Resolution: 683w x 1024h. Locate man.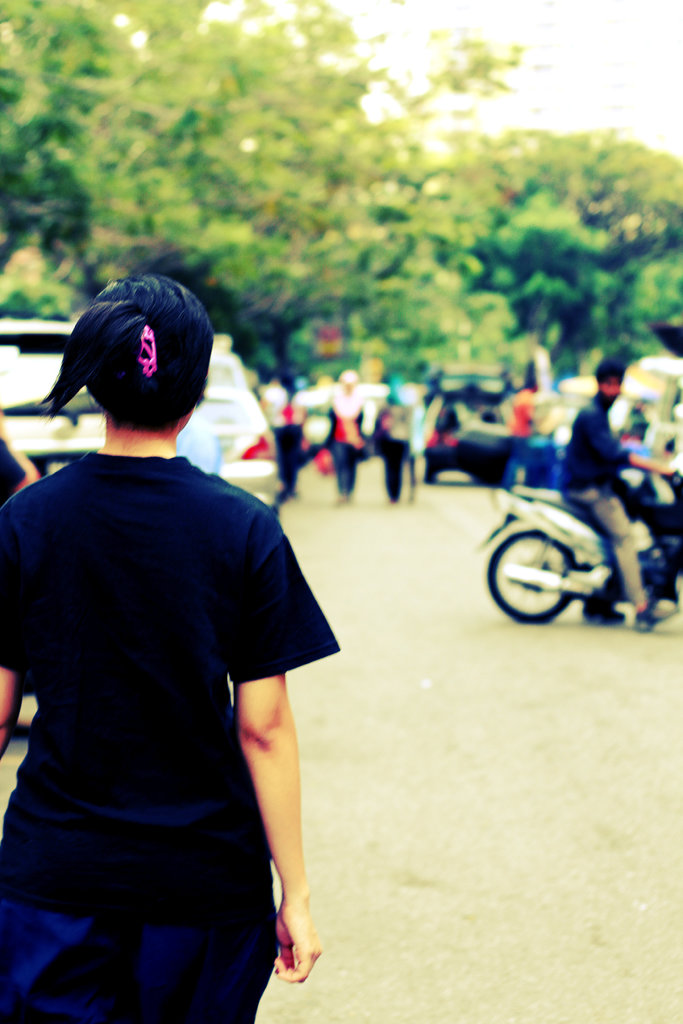
select_region(10, 236, 346, 1018).
